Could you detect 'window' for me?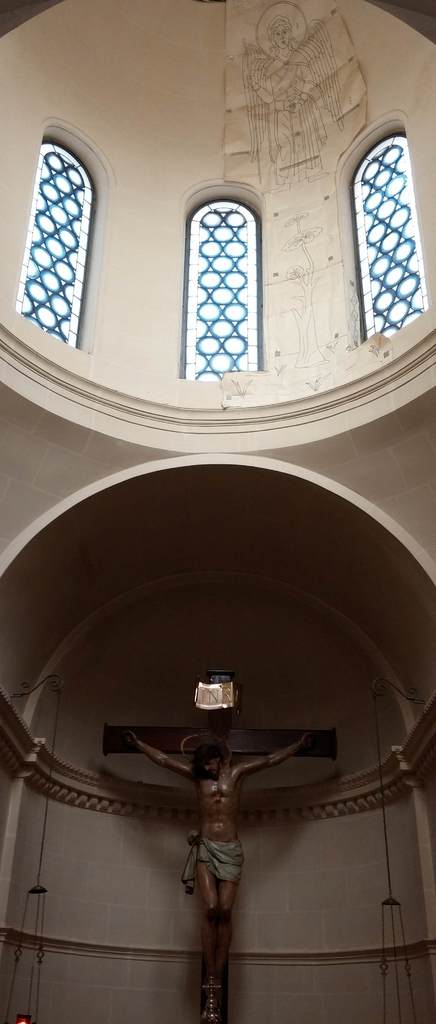
Detection result: [left=177, top=199, right=264, bottom=376].
